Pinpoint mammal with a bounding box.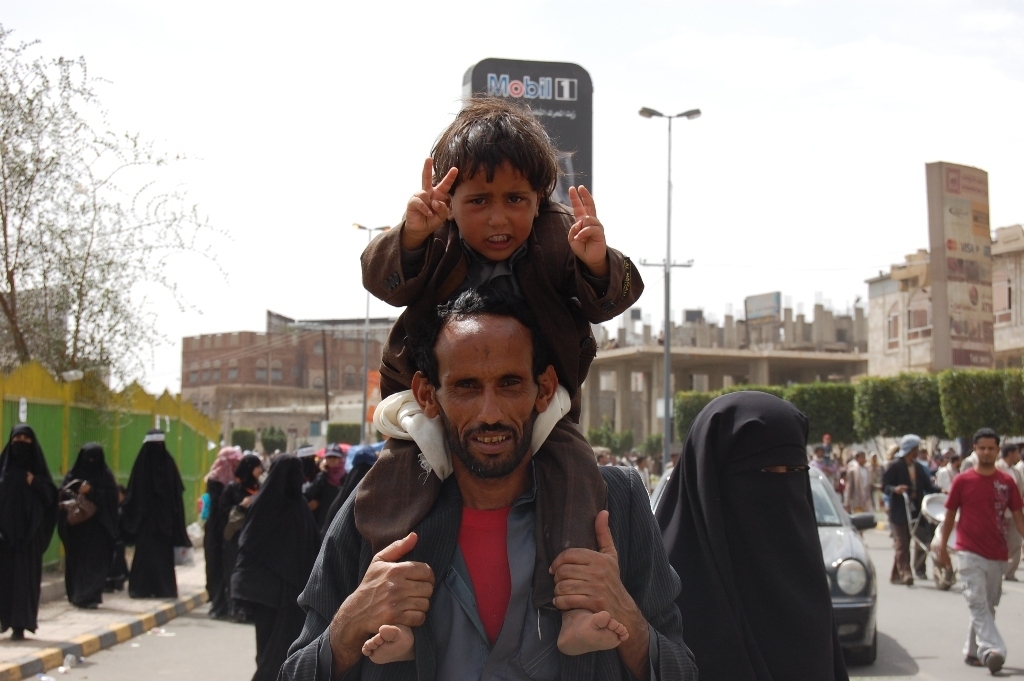
{"x1": 57, "y1": 436, "x2": 122, "y2": 609}.
